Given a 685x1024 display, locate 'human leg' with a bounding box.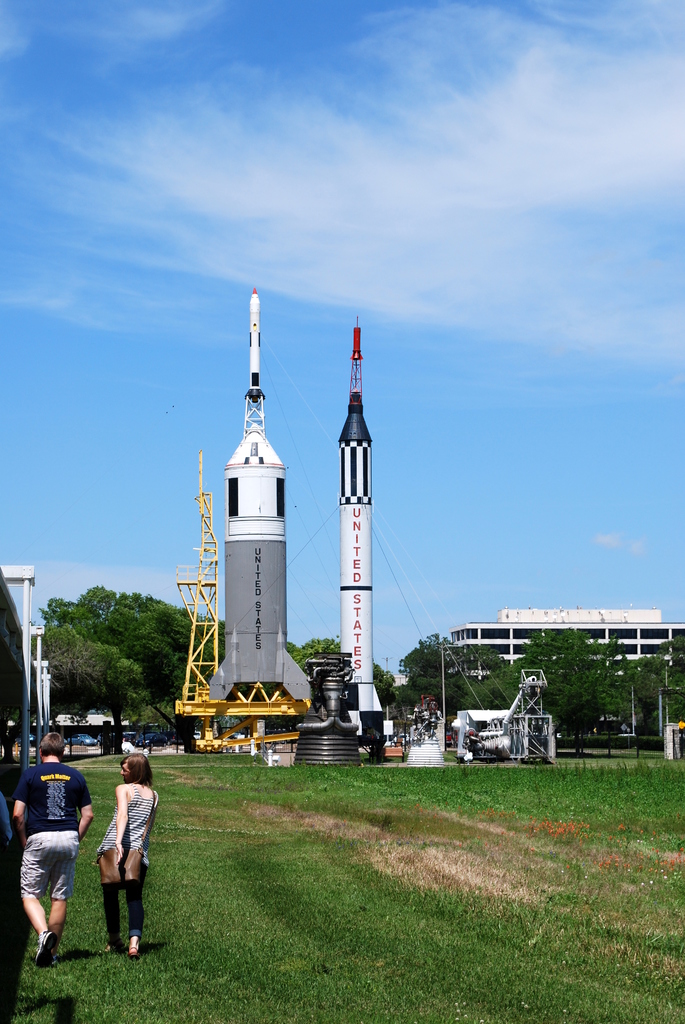
Located: select_region(52, 828, 76, 940).
